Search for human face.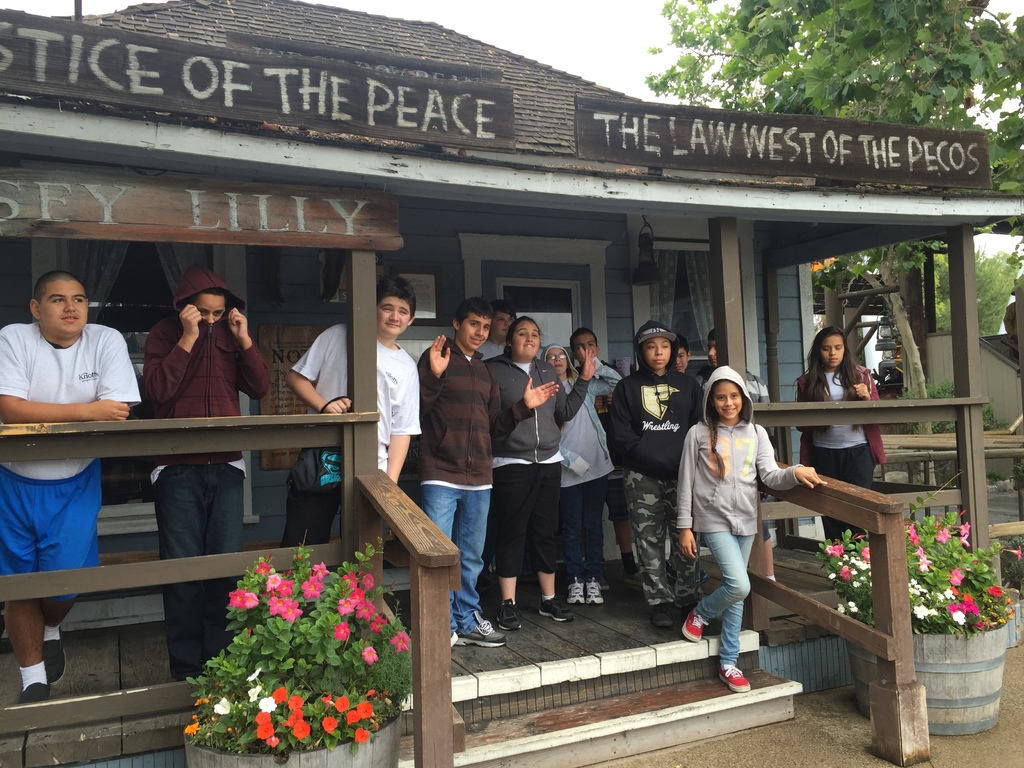
Found at 464 311 492 352.
